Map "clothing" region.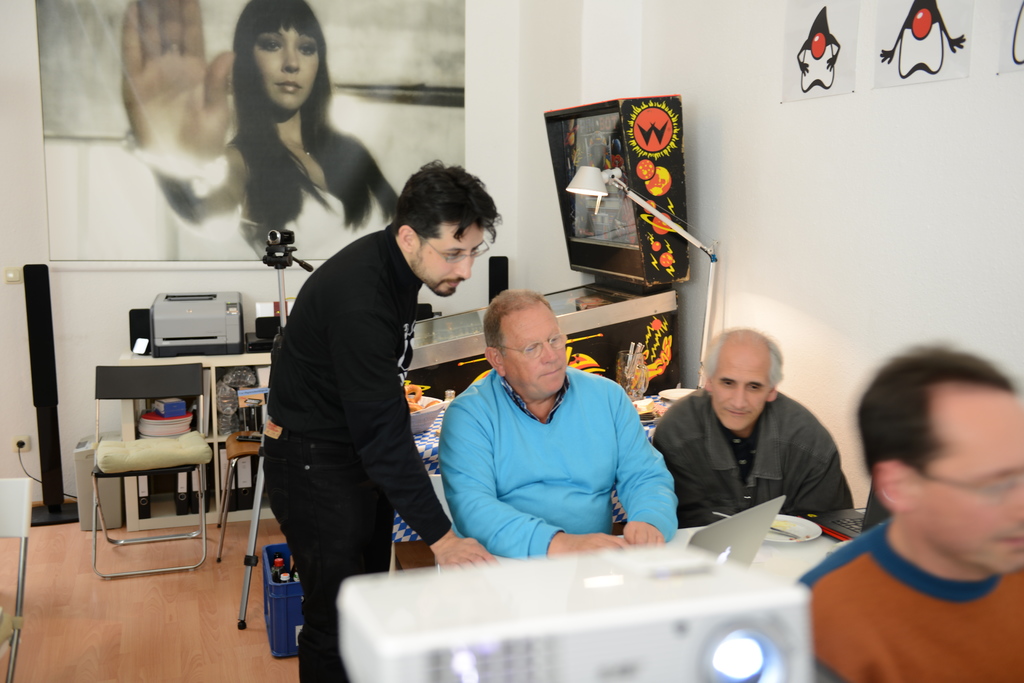
Mapped to select_region(655, 383, 855, 527).
